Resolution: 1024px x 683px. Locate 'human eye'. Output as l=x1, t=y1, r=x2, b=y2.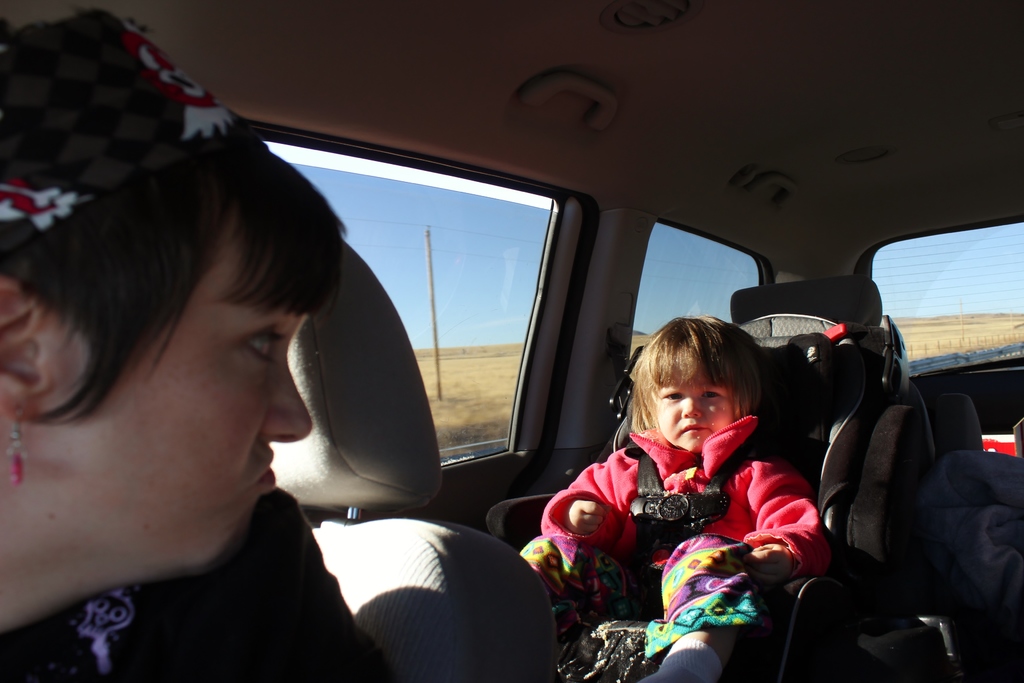
l=660, t=386, r=683, b=402.
